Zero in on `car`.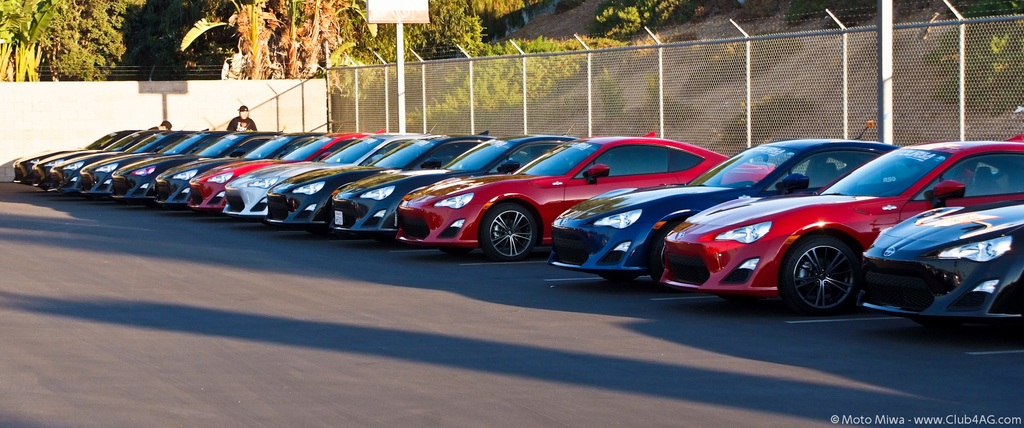
Zeroed in: select_region(76, 134, 189, 196).
